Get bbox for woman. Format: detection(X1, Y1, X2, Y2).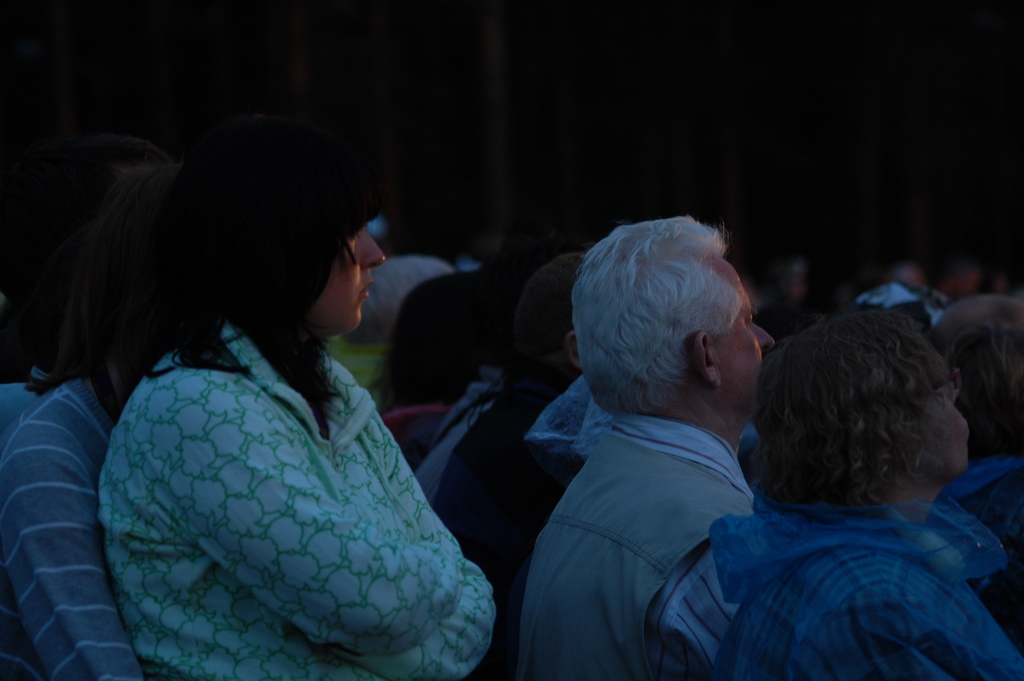
detection(647, 310, 1023, 679).
